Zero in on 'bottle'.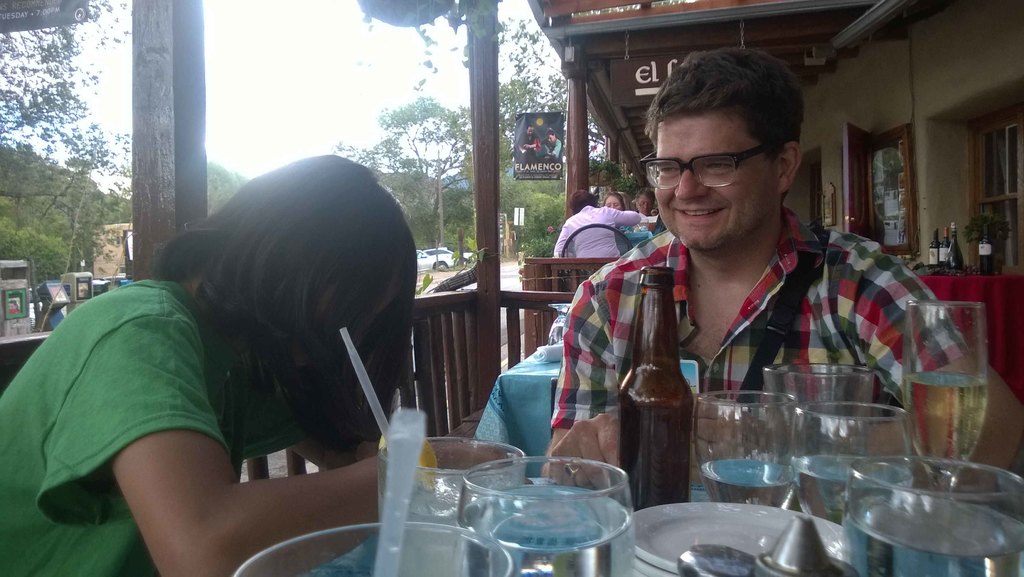
Zeroed in: 928,229,938,265.
